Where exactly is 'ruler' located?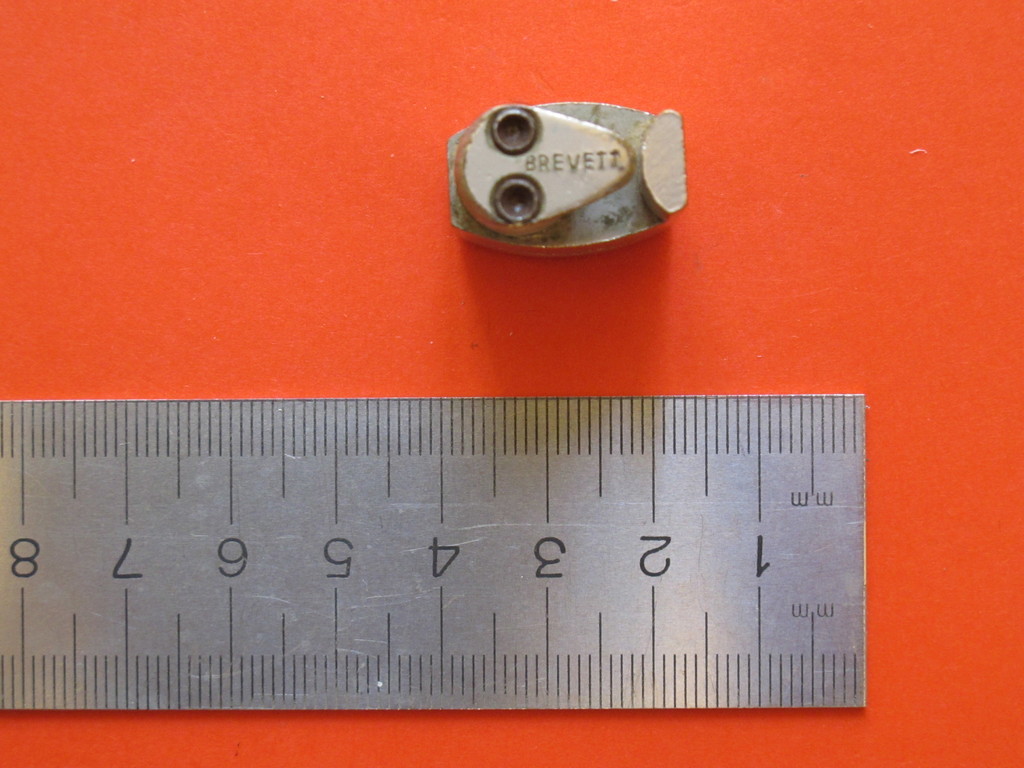
Its bounding box is BBox(0, 399, 867, 710).
